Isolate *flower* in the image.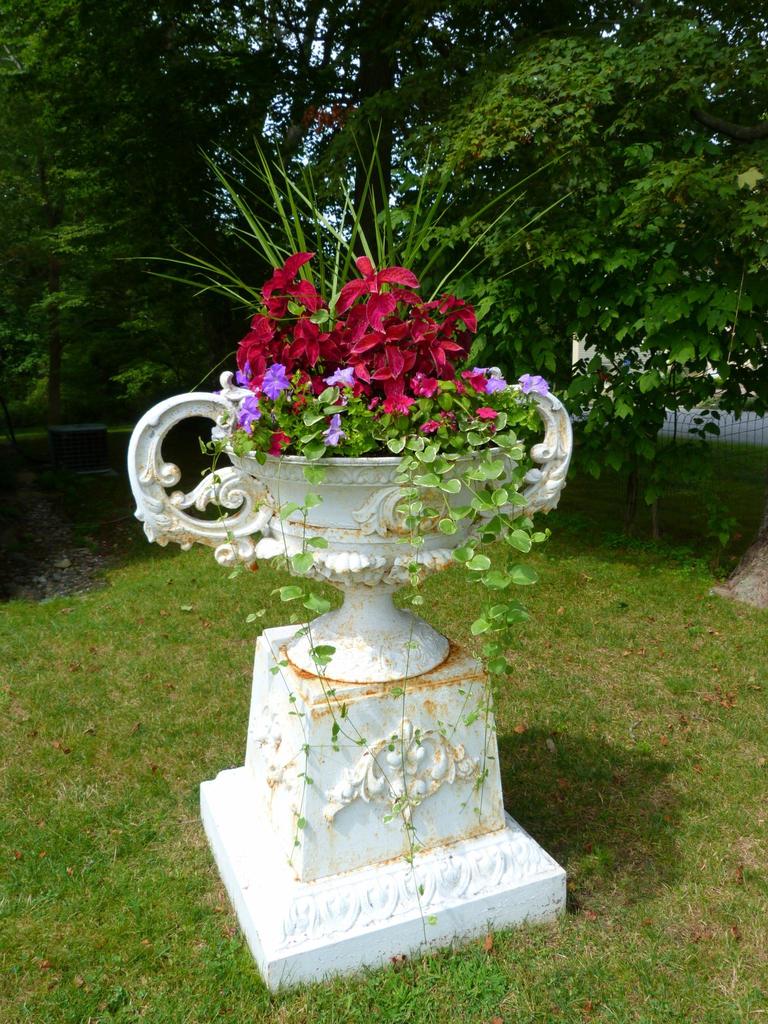
Isolated region: (x1=333, y1=252, x2=422, y2=321).
